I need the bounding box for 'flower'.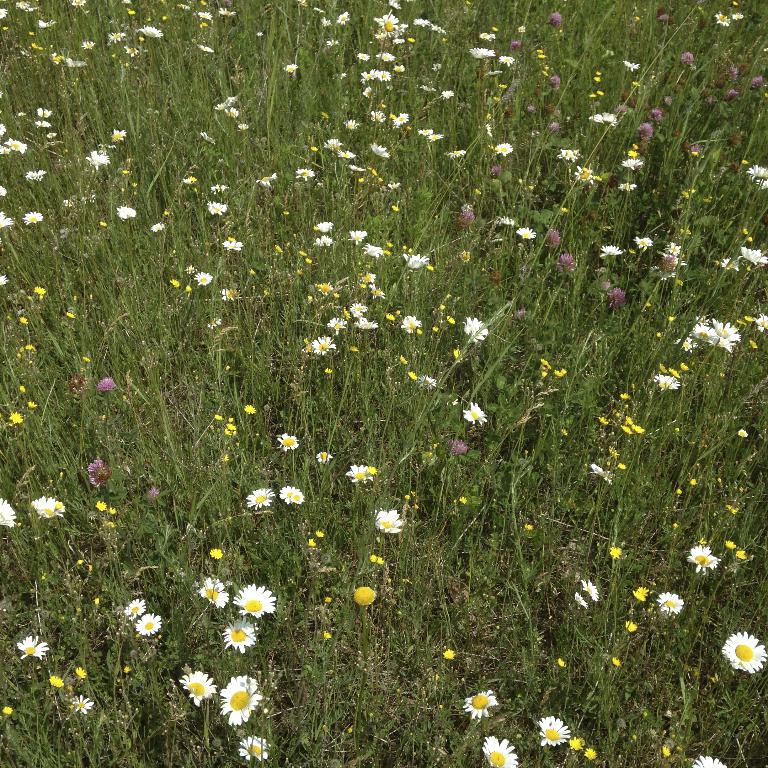
Here it is: BBox(716, 76, 726, 89).
